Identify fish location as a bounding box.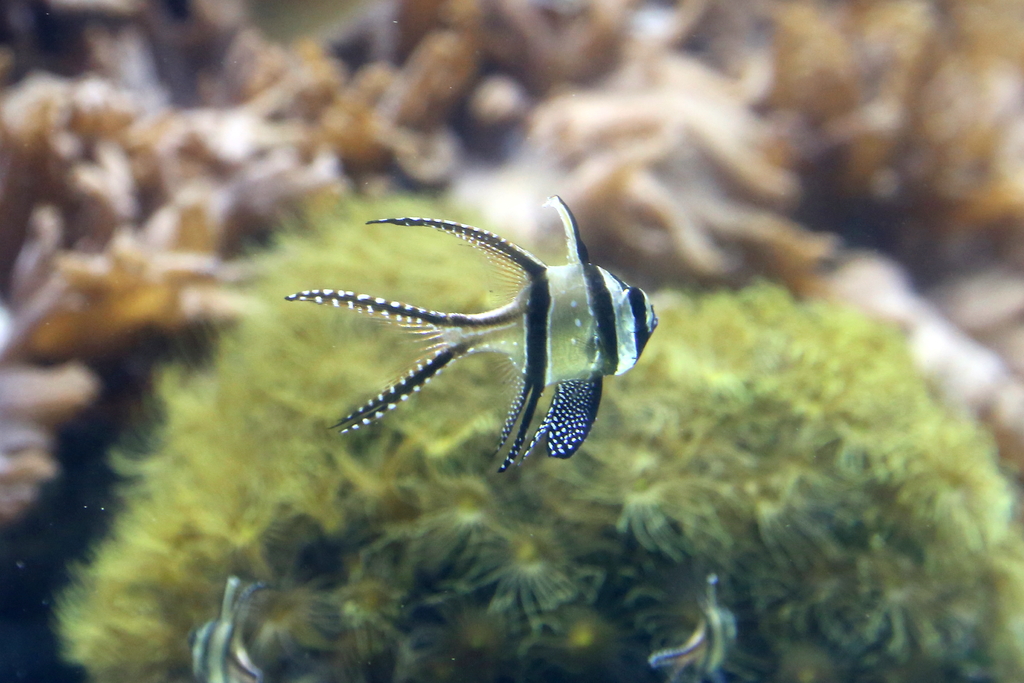
BBox(313, 179, 645, 474).
